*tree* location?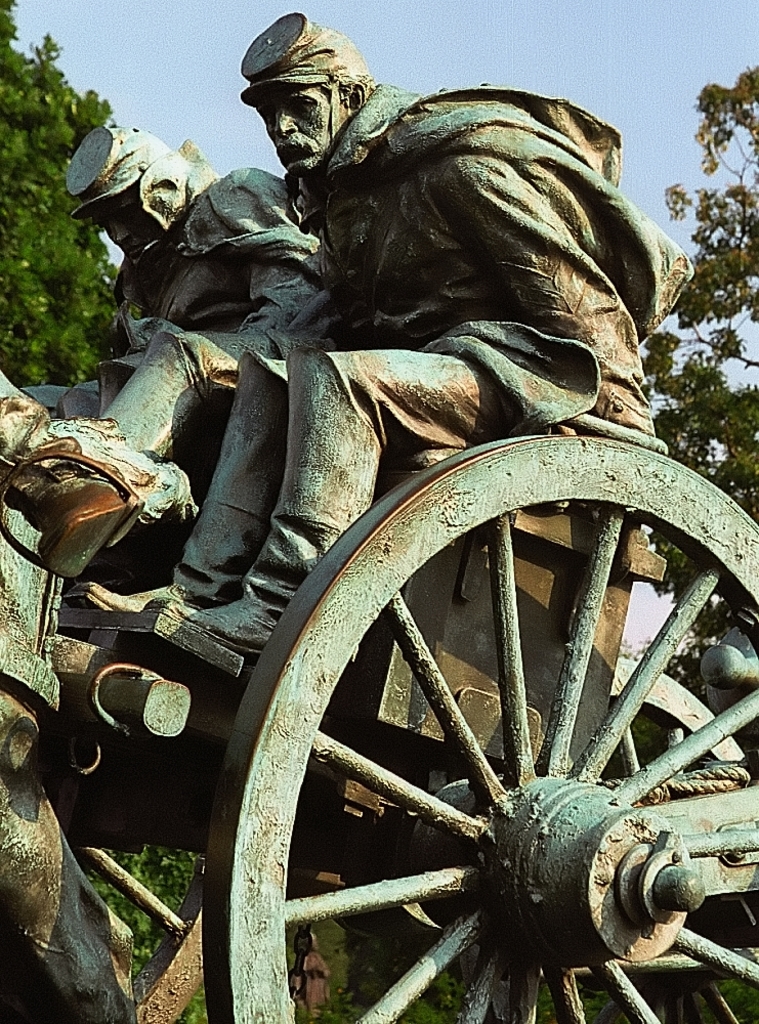
bbox=[631, 67, 758, 652]
